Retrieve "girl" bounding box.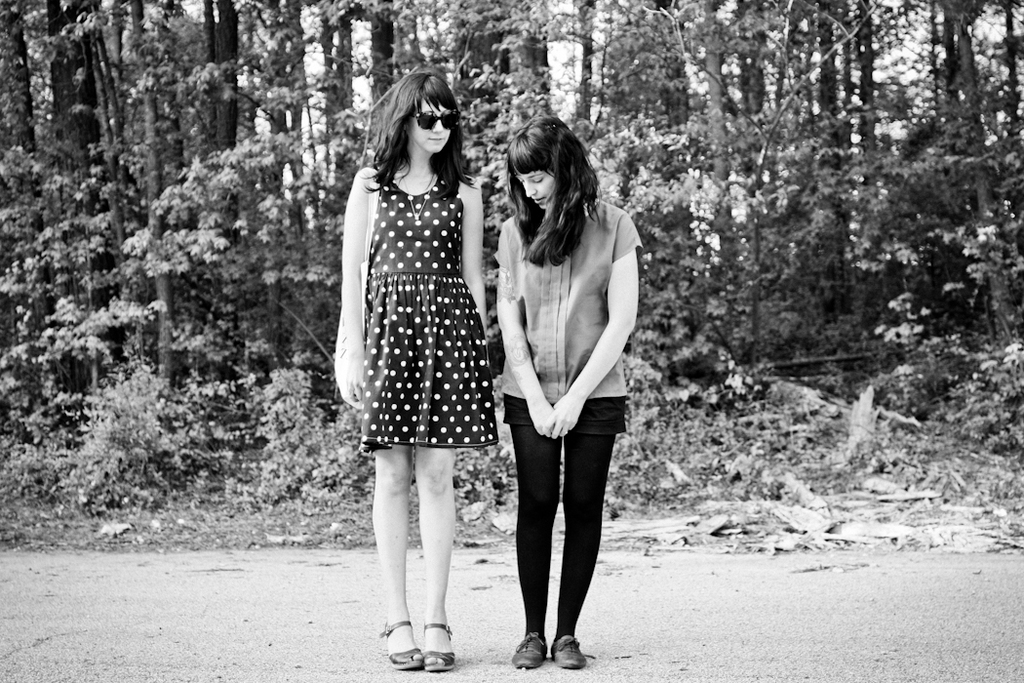
Bounding box: [left=513, top=116, right=629, bottom=663].
